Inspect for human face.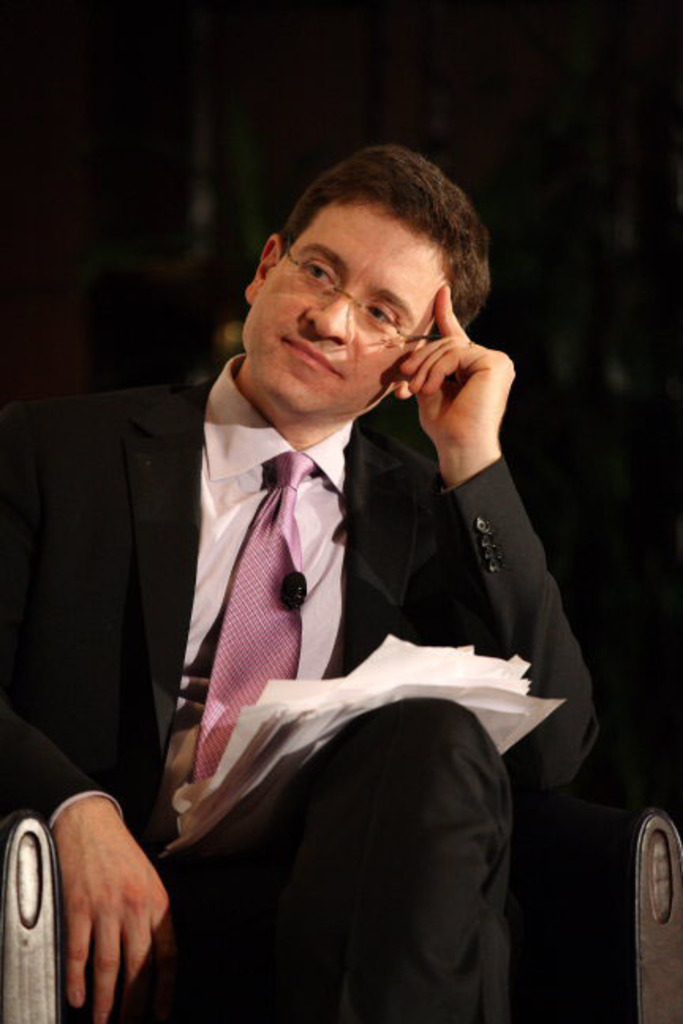
Inspection: (left=248, top=183, right=468, bottom=416).
